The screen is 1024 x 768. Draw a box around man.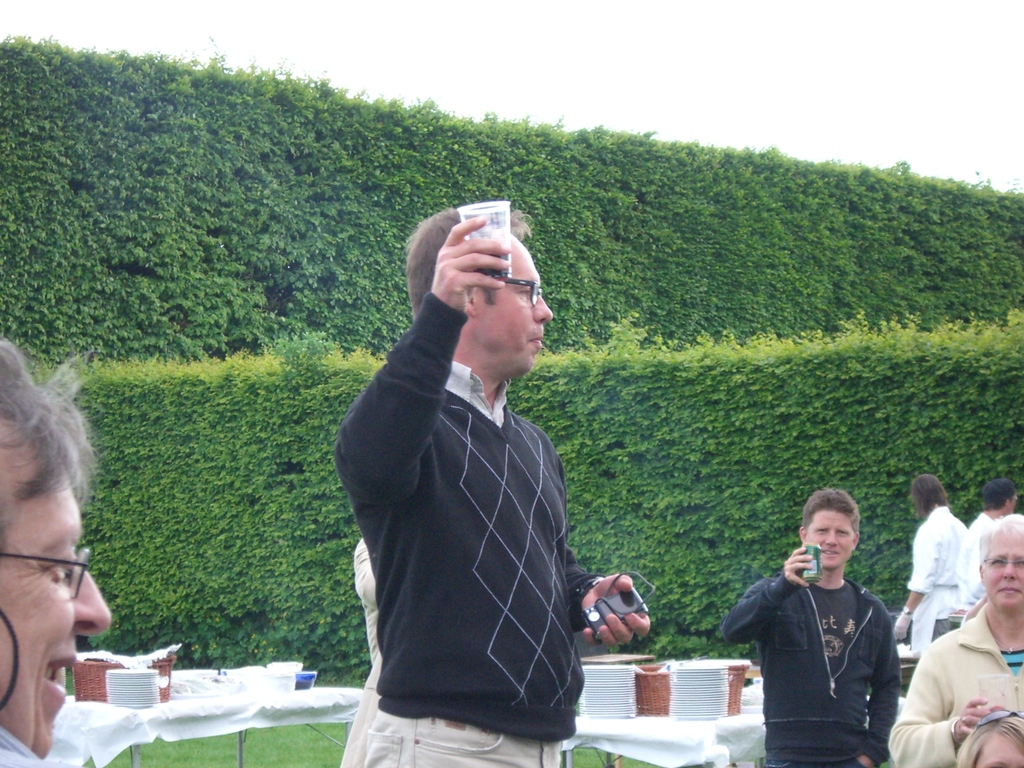
crop(328, 187, 605, 761).
